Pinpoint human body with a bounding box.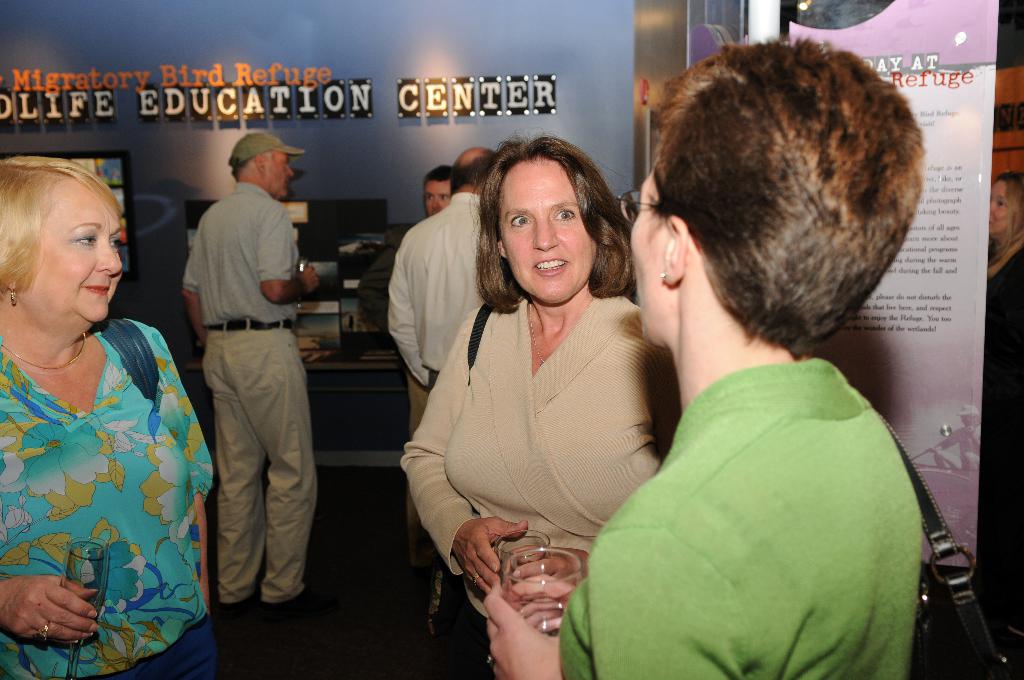
x1=0, y1=318, x2=223, y2=679.
